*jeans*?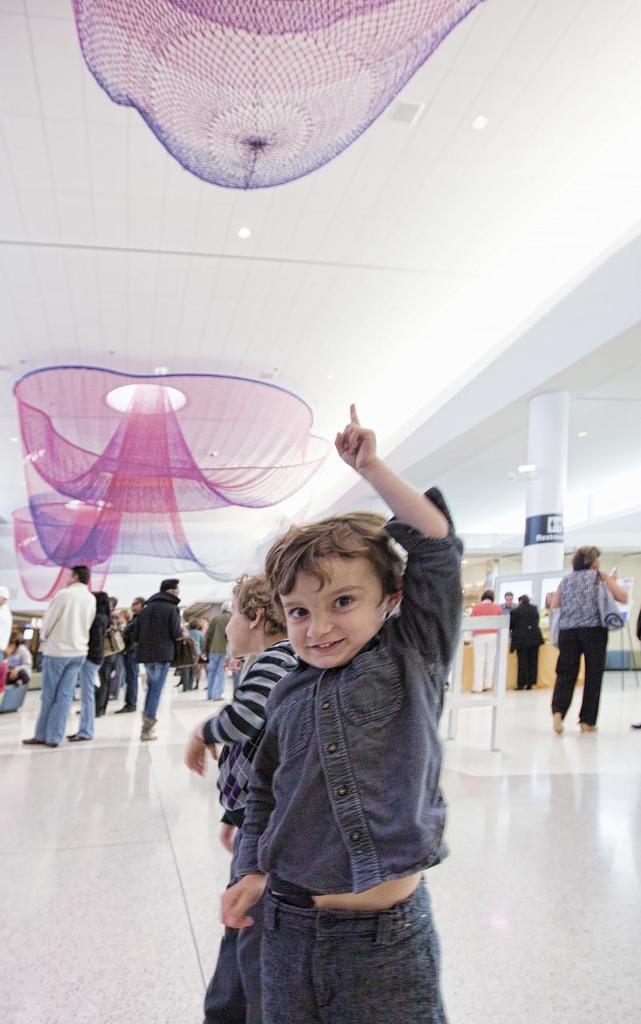
<bbox>208, 869, 456, 1016</bbox>
